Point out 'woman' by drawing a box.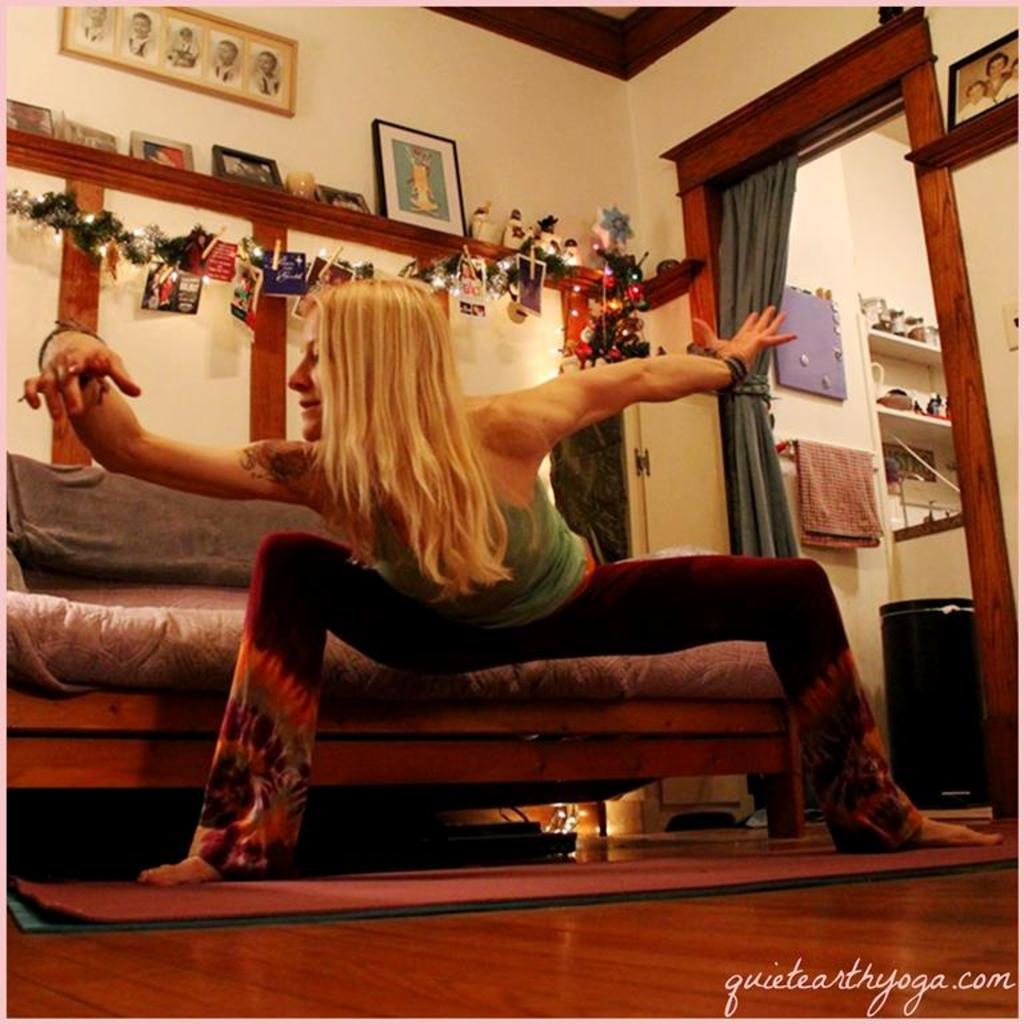
region(113, 265, 817, 855).
